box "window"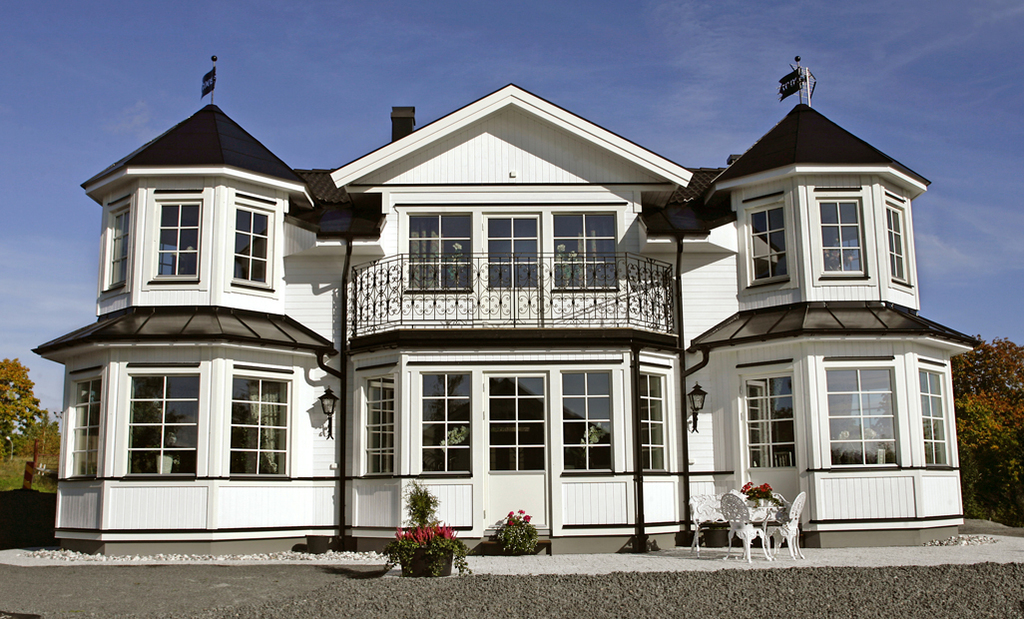
crop(821, 355, 897, 467)
